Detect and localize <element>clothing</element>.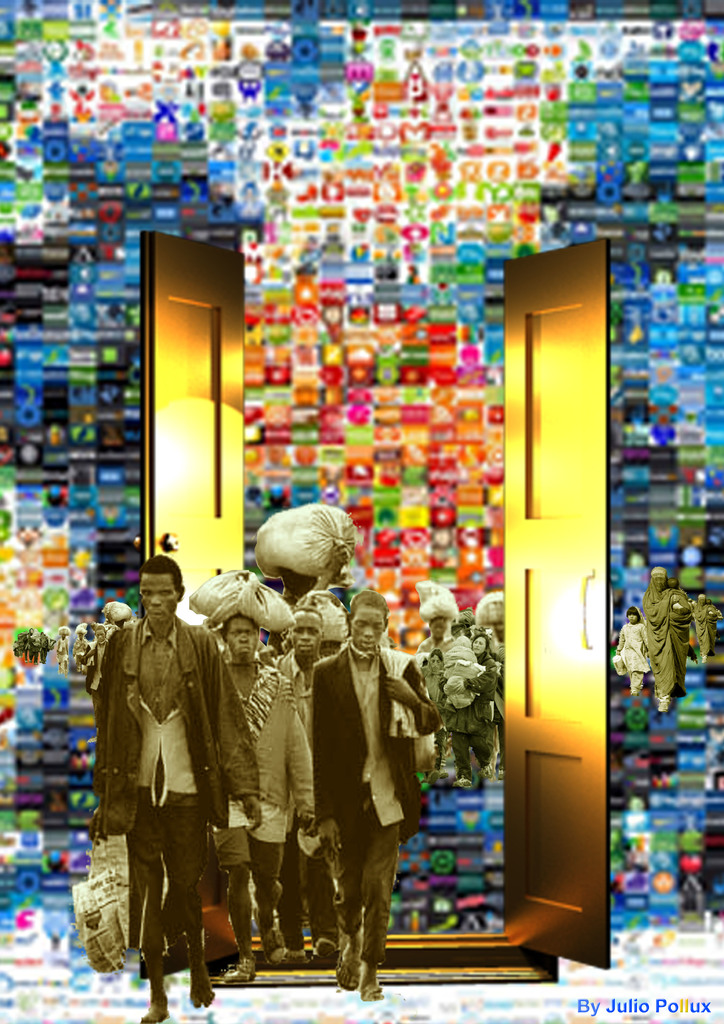
Localized at <box>217,670,310,861</box>.
